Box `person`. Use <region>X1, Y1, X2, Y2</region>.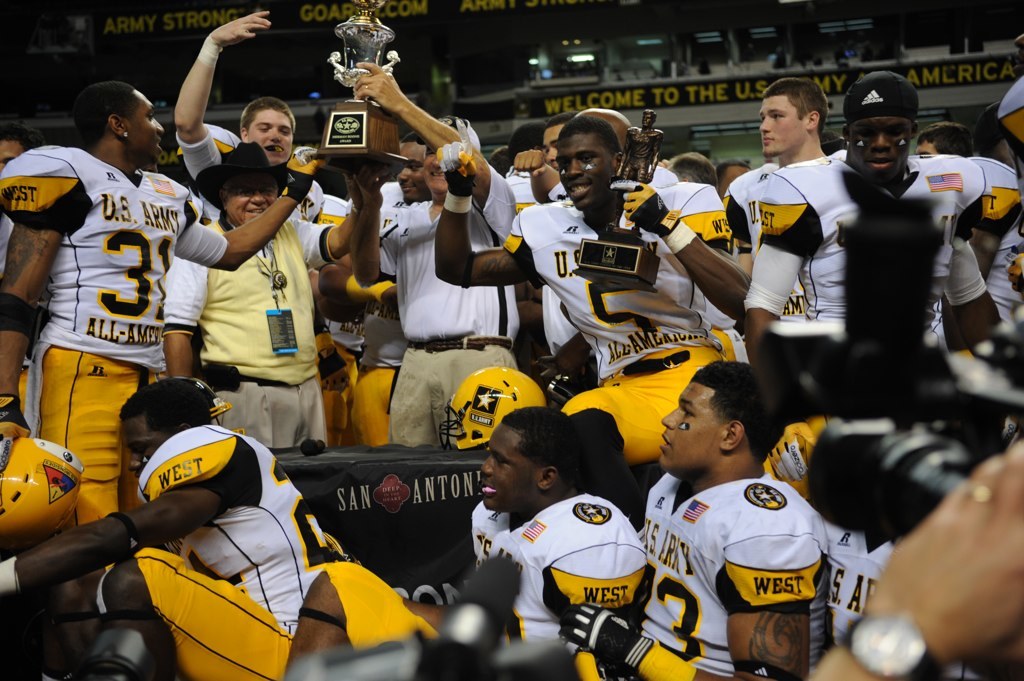
<region>0, 386, 340, 680</region>.
